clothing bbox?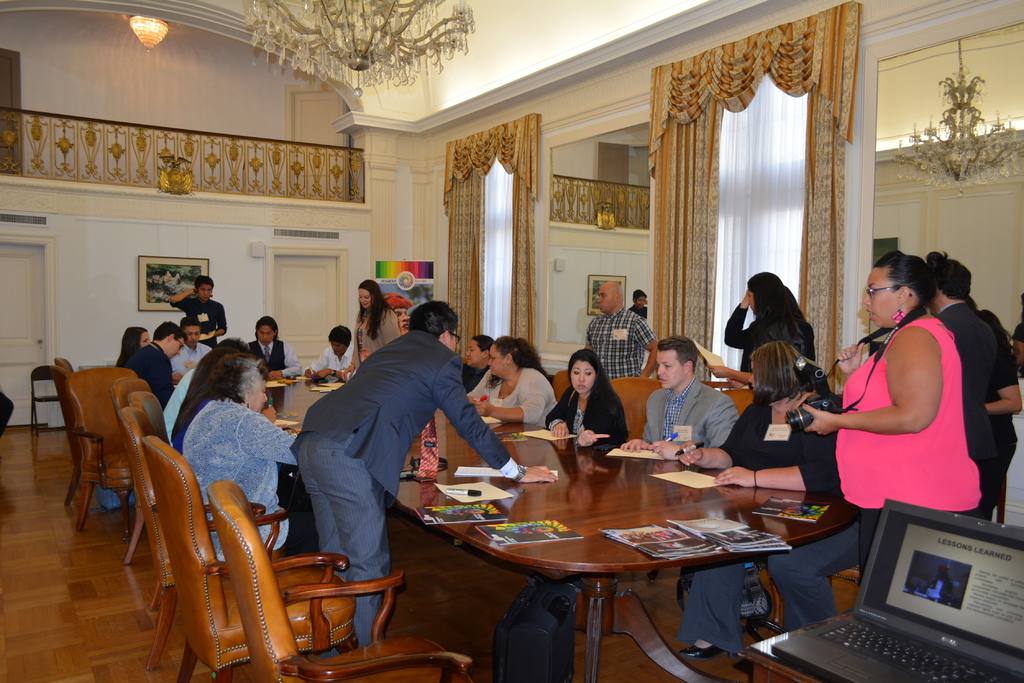
727:300:811:388
